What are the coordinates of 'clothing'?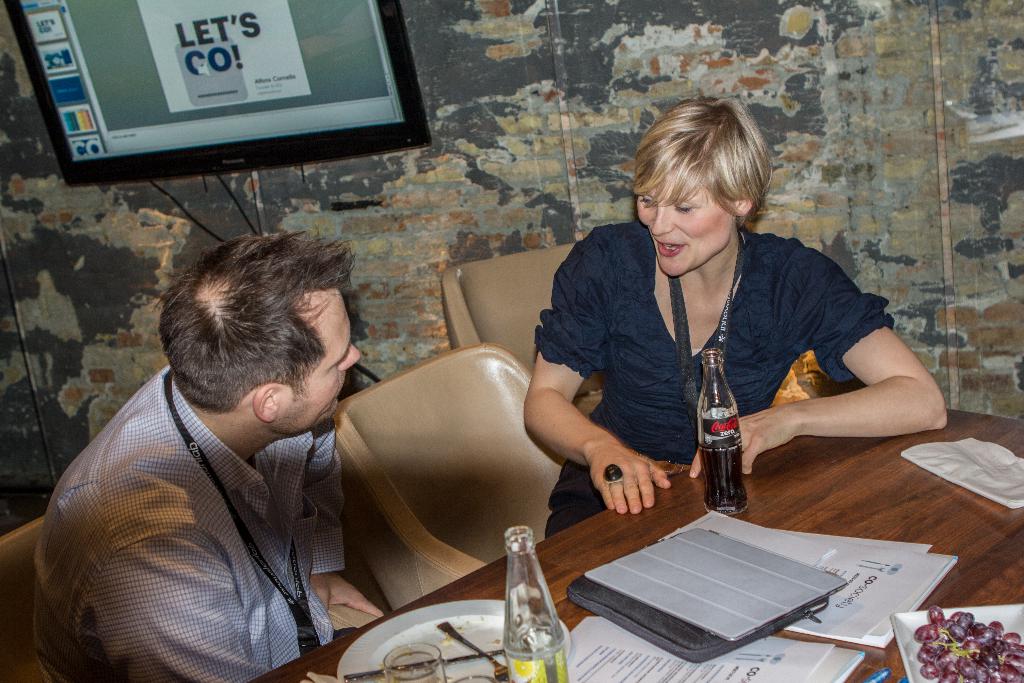
[539,226,894,529].
